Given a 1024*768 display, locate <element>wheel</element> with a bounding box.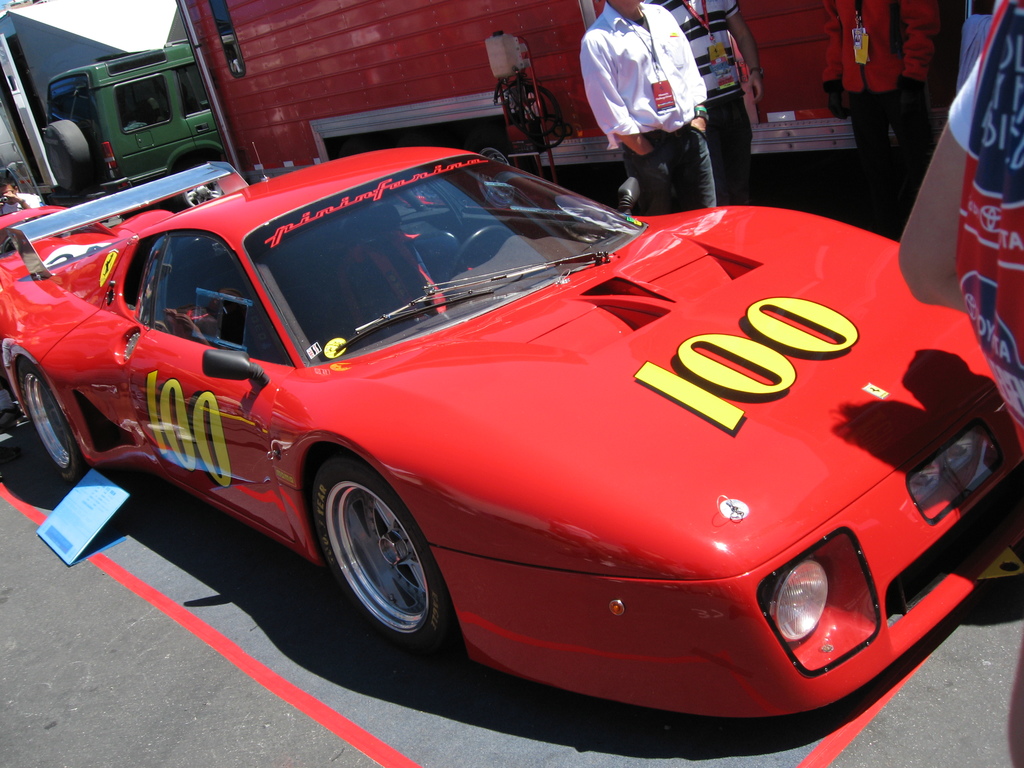
Located: (left=46, top=121, right=91, bottom=193).
